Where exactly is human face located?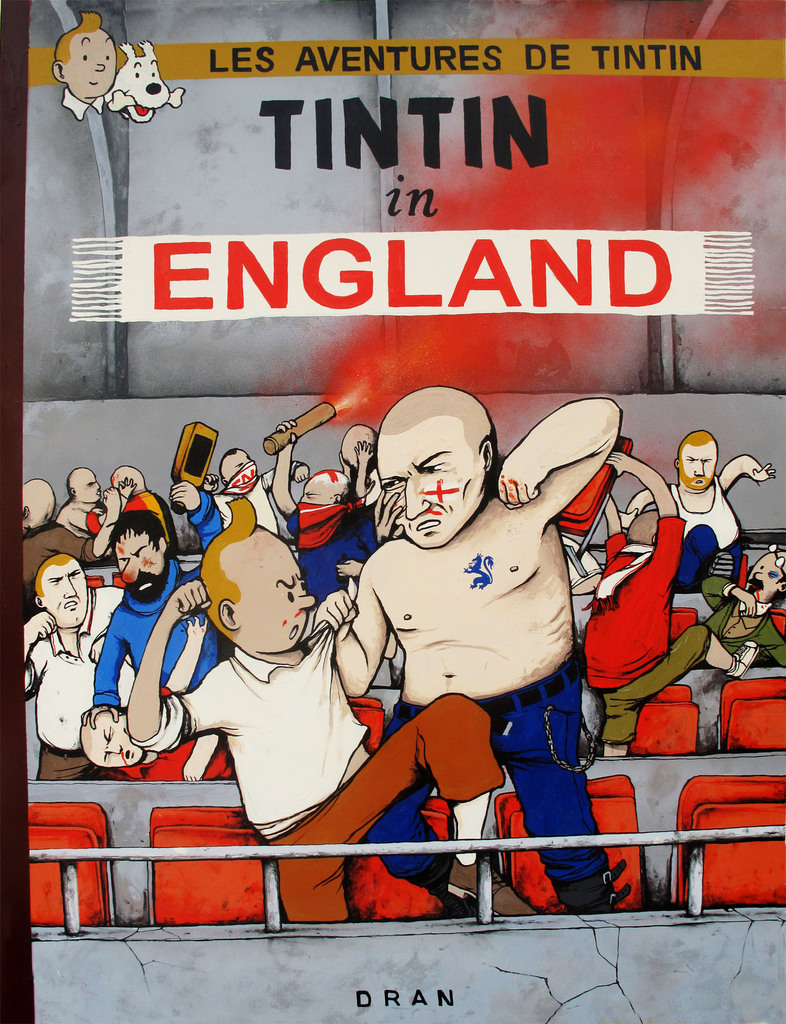
Its bounding box is (left=367, top=421, right=493, bottom=548).
